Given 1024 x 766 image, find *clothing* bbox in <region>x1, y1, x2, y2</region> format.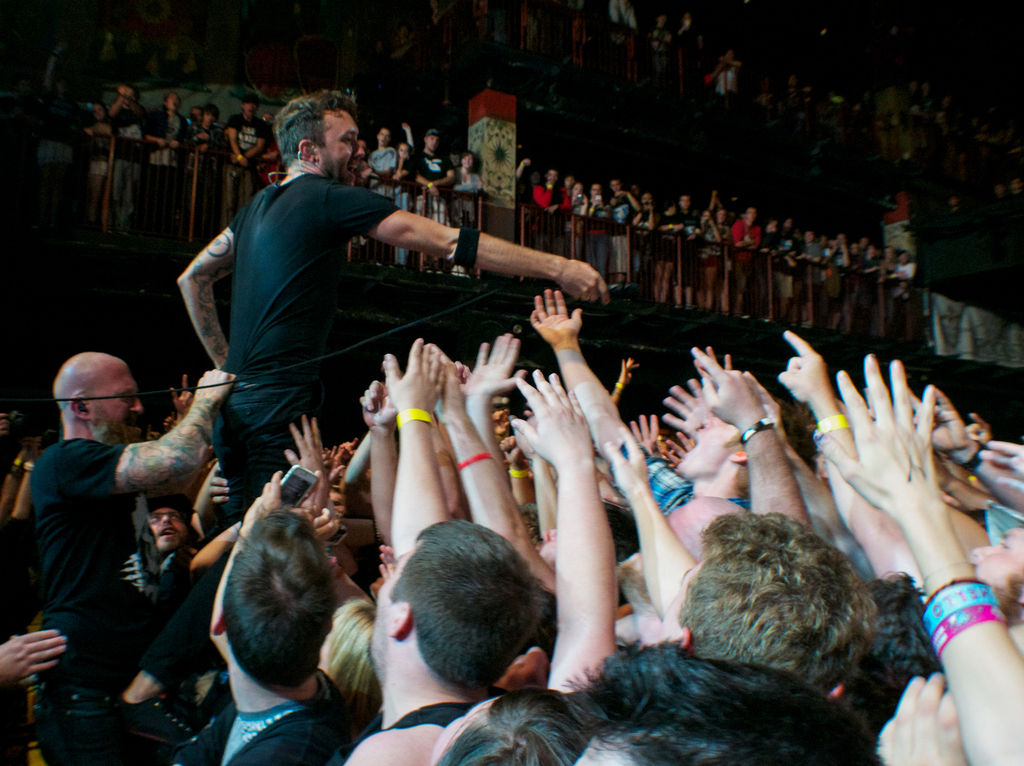
<region>185, 118, 227, 211</region>.
